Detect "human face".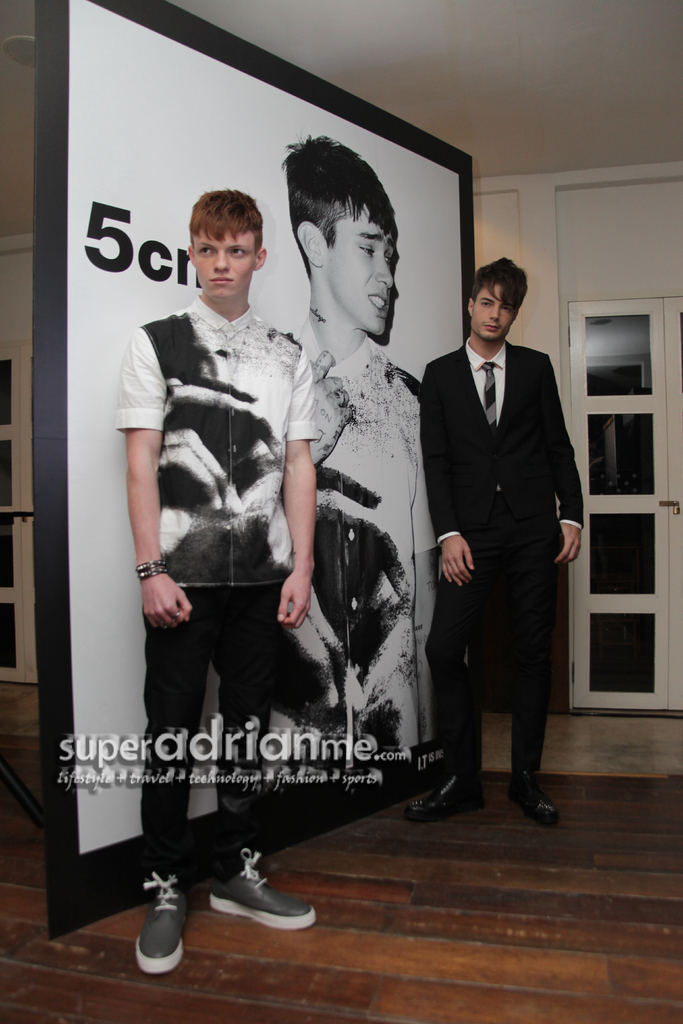
Detected at pyautogui.locateOnScreen(193, 230, 254, 300).
